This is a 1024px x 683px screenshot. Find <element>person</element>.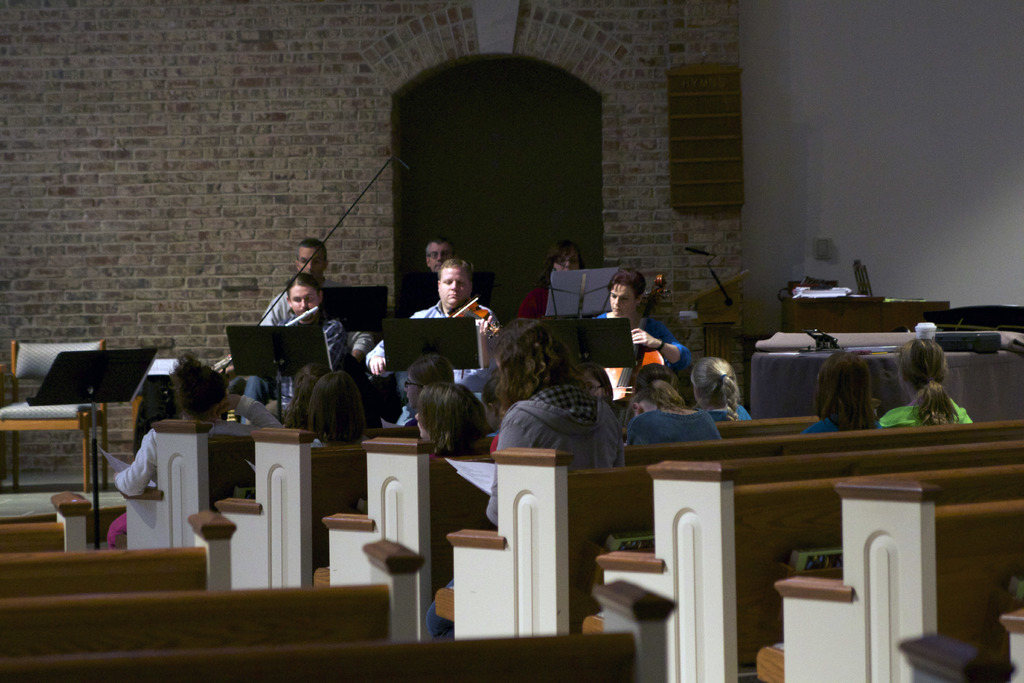
Bounding box: (x1=617, y1=370, x2=733, y2=450).
